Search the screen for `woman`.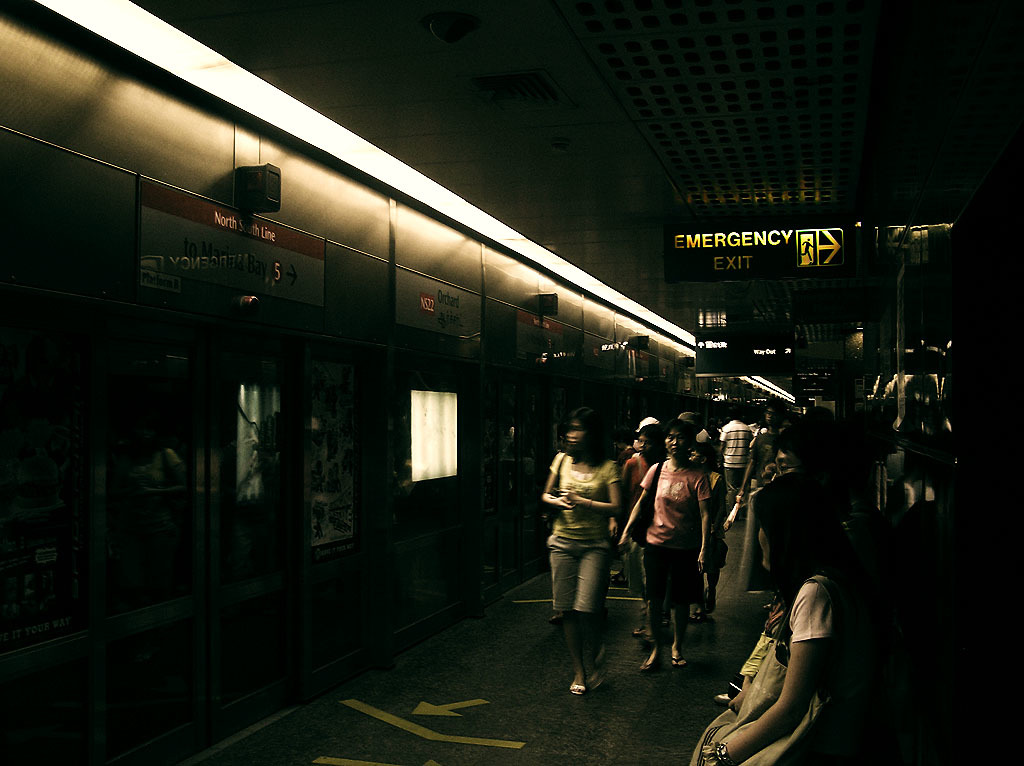
Found at bbox=[535, 422, 637, 685].
